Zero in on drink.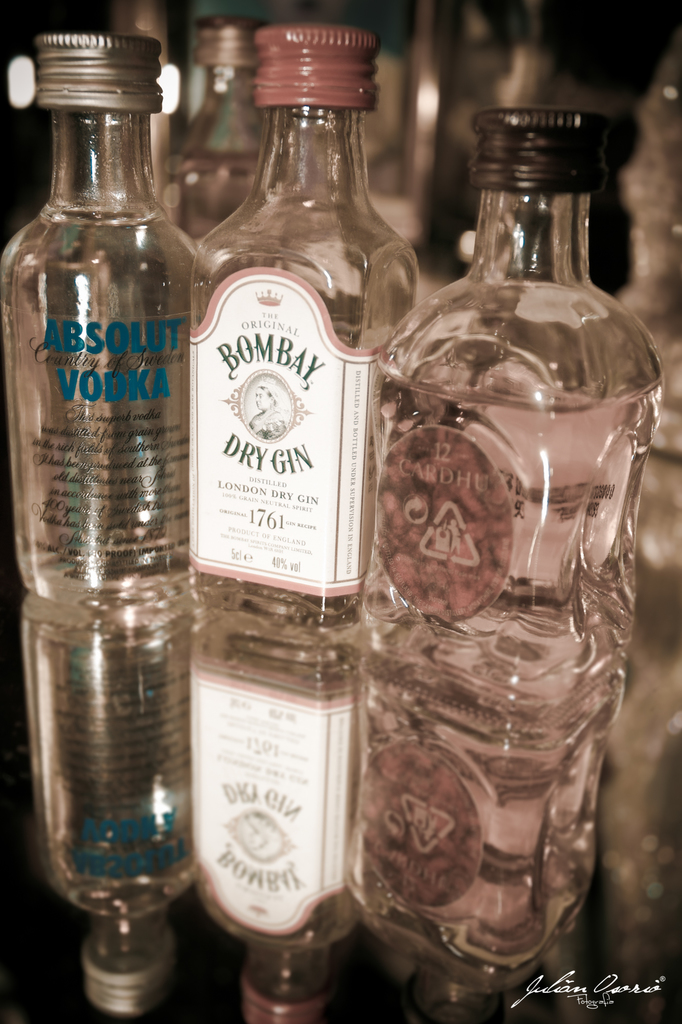
Zeroed in: pyautogui.locateOnScreen(369, 107, 663, 919).
